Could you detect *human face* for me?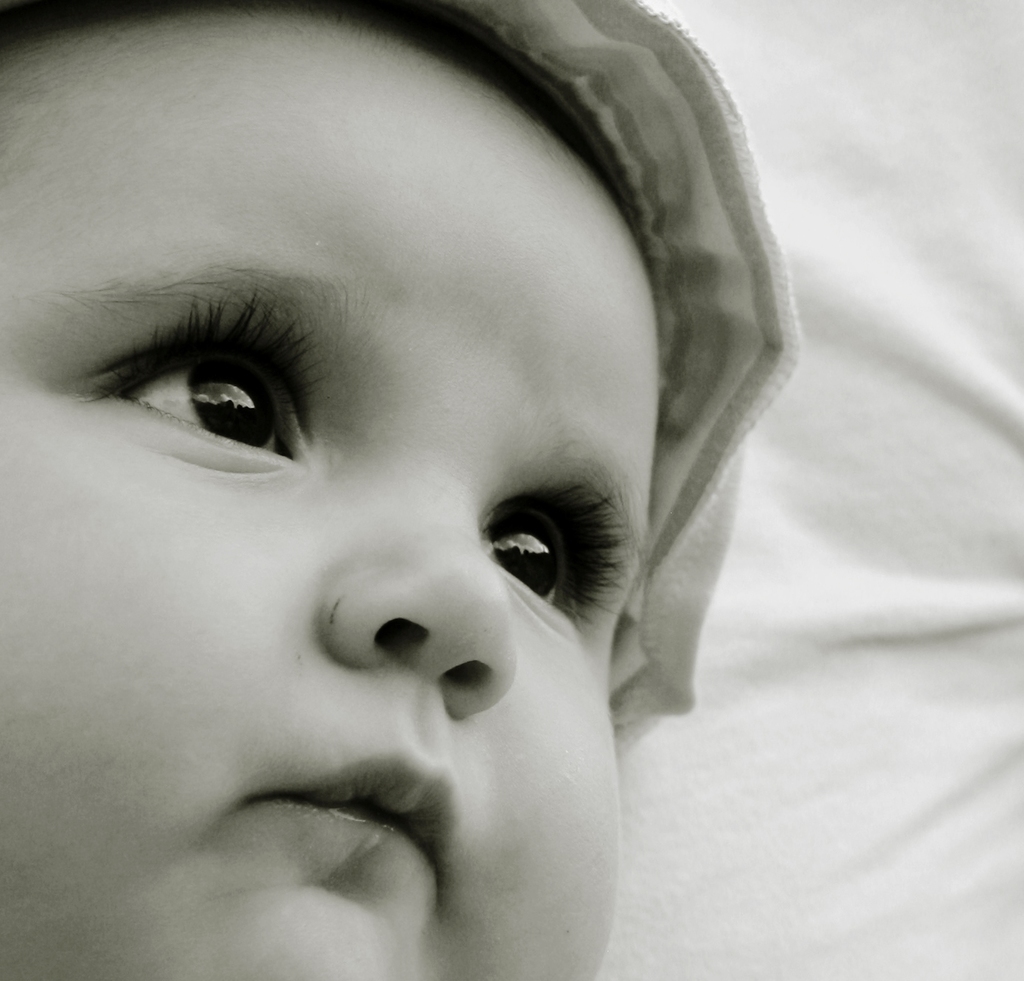
Detection result: <box>7,43,664,980</box>.
